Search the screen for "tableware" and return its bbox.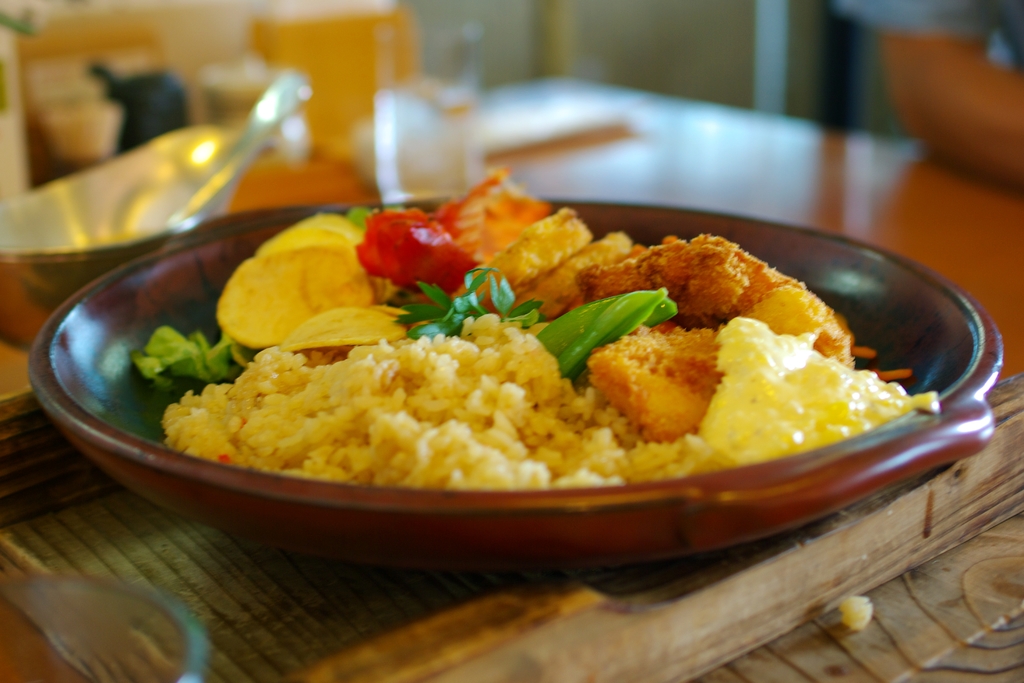
Found: x1=154 y1=74 x2=307 y2=229.
